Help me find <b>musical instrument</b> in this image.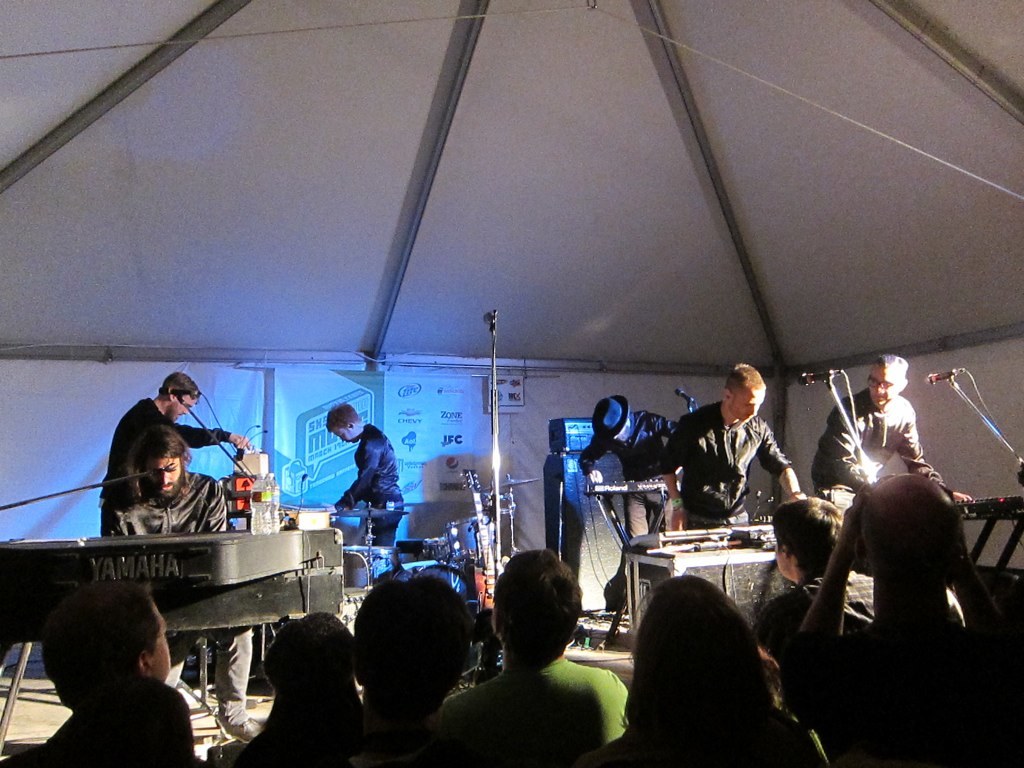
Found it: [x1=583, y1=474, x2=685, y2=501].
